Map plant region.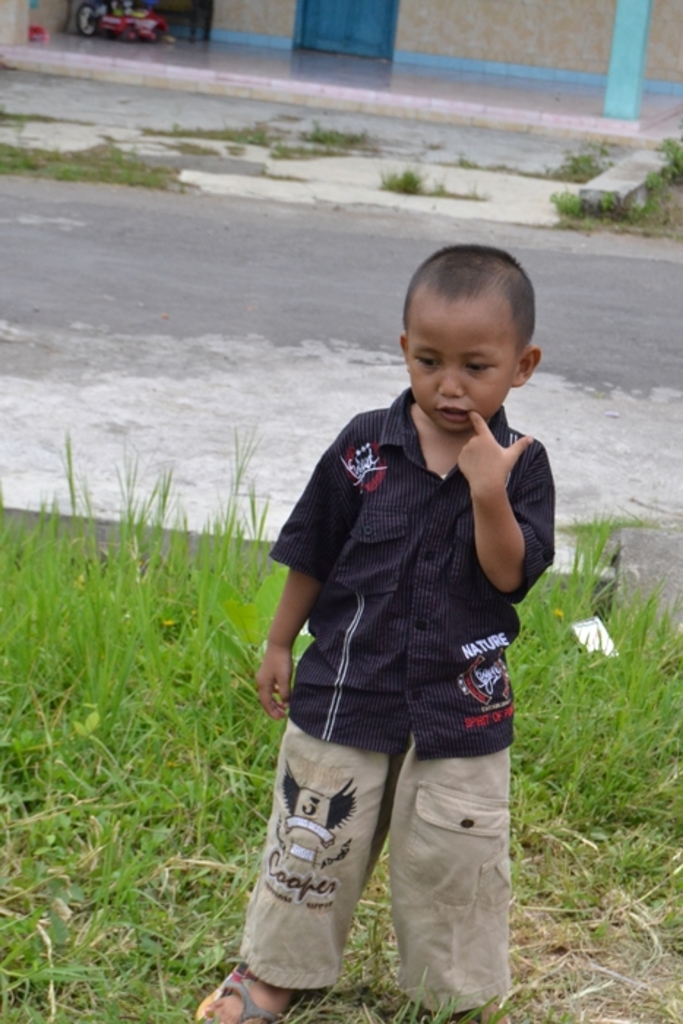
Mapped to (380, 162, 427, 193).
